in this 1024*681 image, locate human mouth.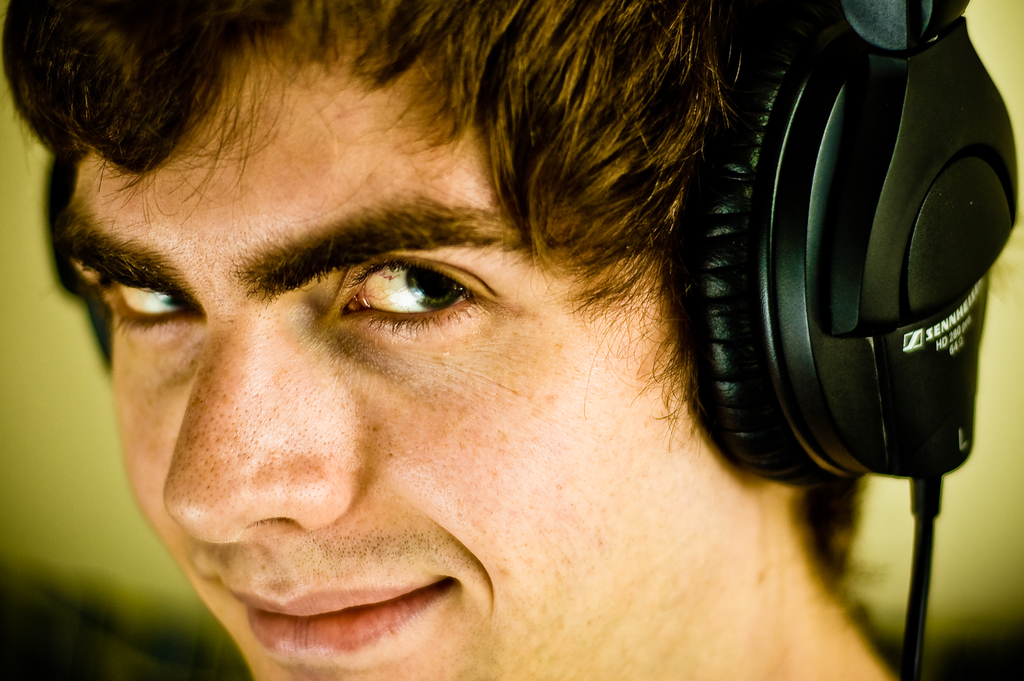
Bounding box: 207:572:456:657.
